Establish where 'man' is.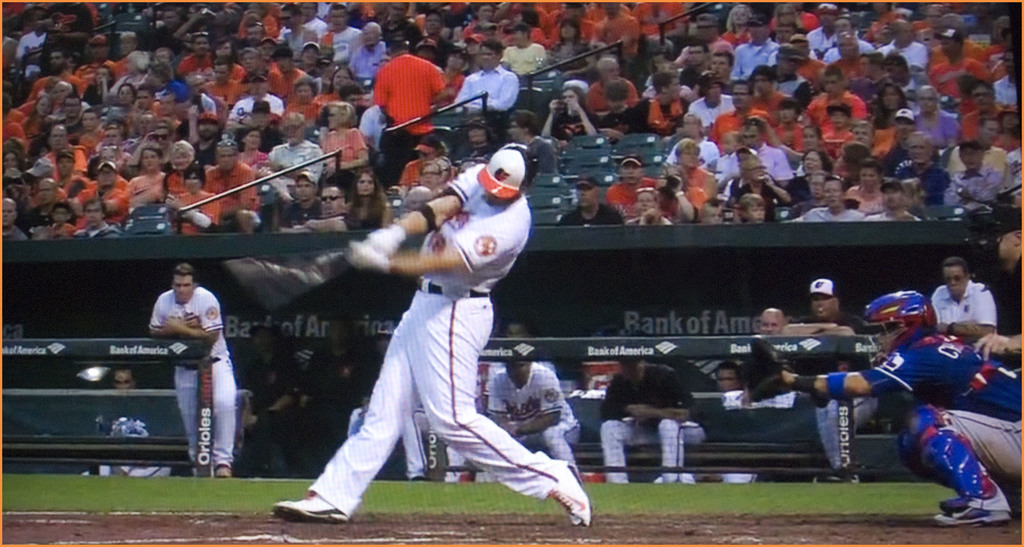
Established at (290, 316, 364, 464).
